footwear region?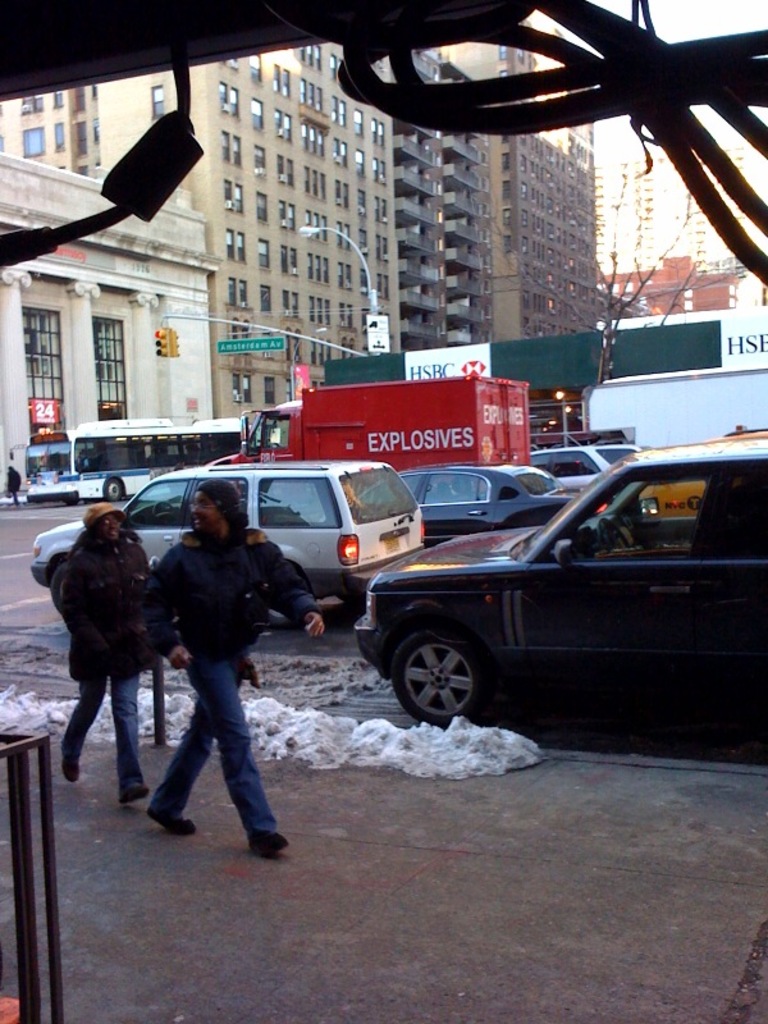
locate(64, 764, 87, 787)
